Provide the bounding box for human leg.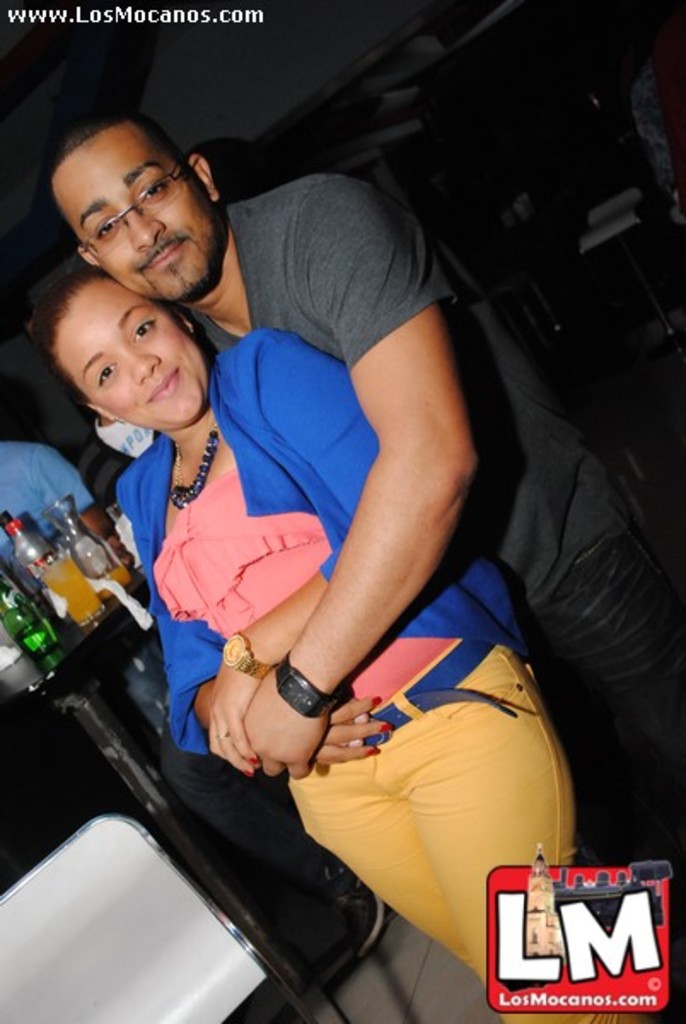
box=[294, 732, 462, 956].
